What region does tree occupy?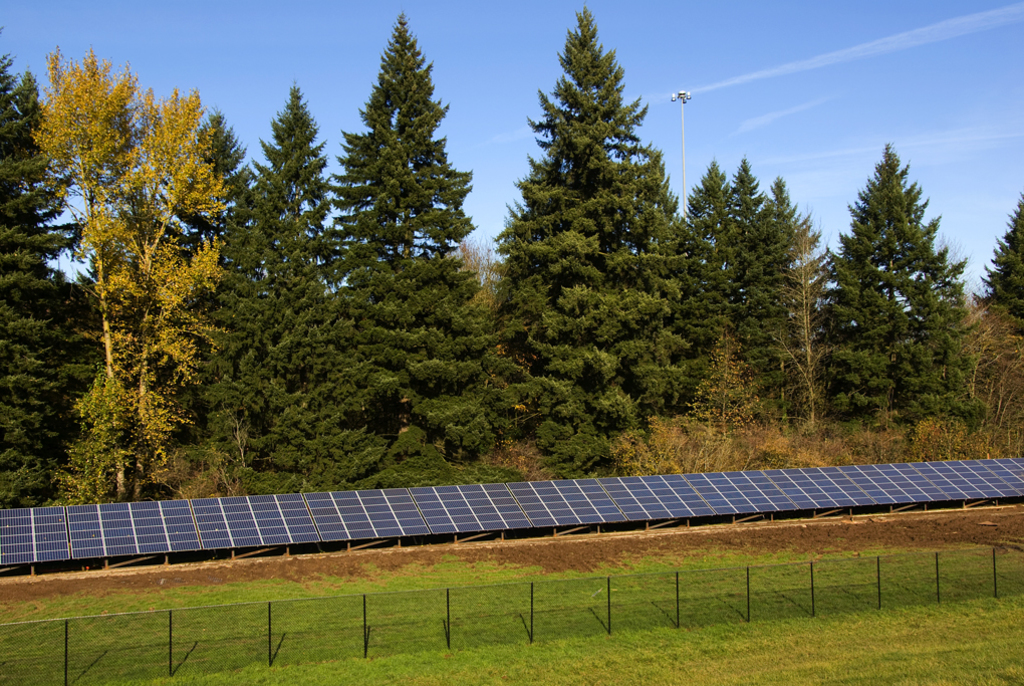
x1=772 y1=195 x2=838 y2=432.
